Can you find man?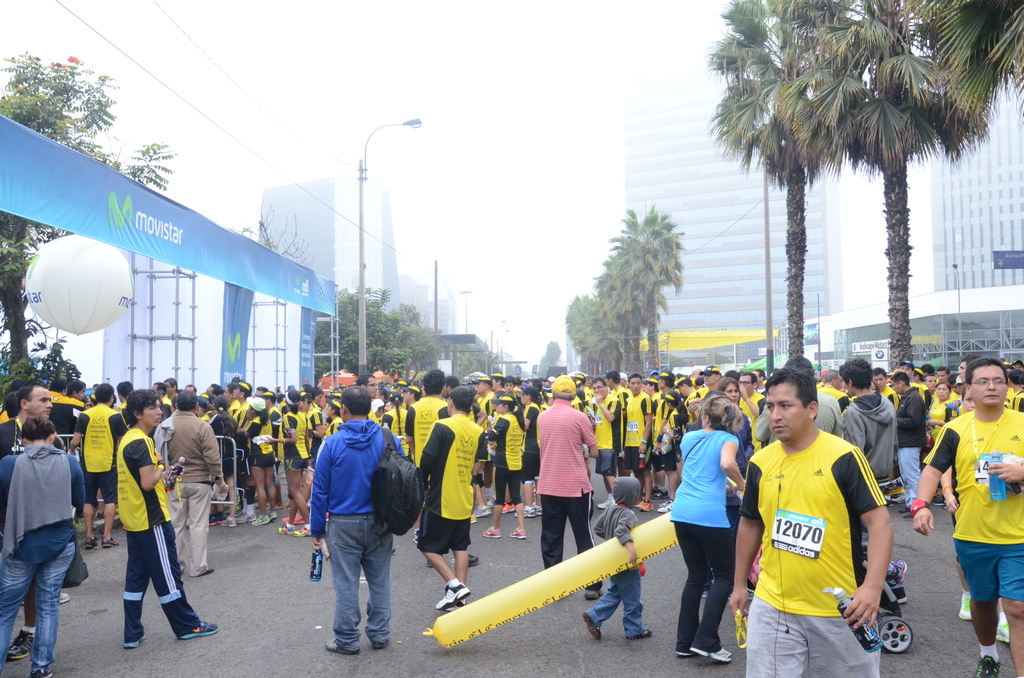
Yes, bounding box: [305, 385, 407, 658].
